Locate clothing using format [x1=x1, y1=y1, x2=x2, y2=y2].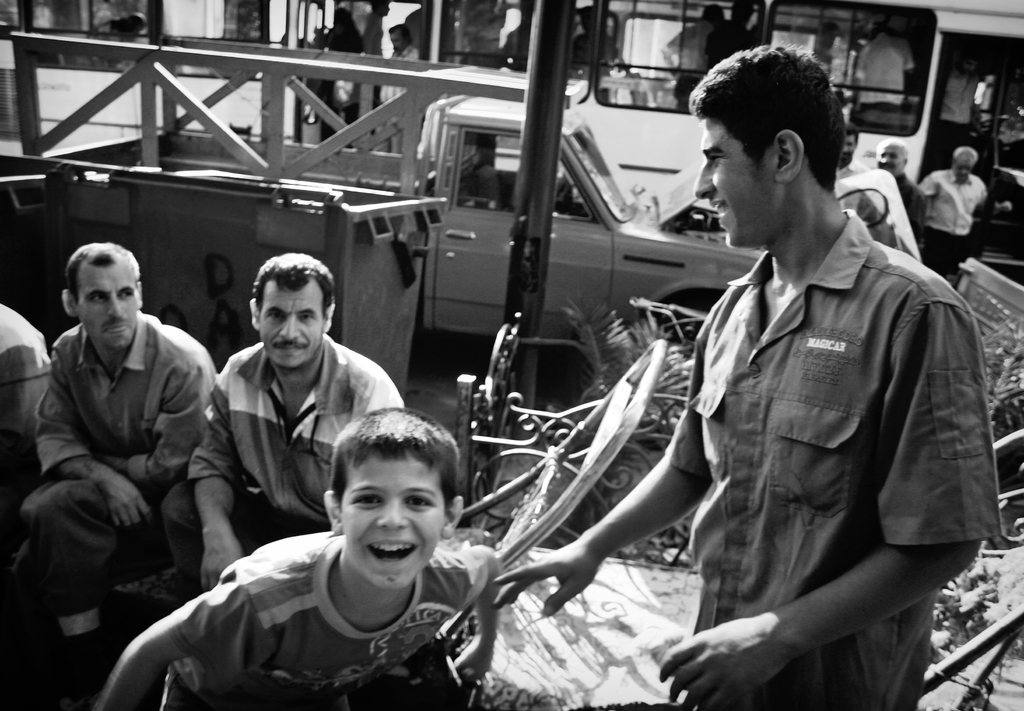
[x1=837, y1=149, x2=888, y2=194].
